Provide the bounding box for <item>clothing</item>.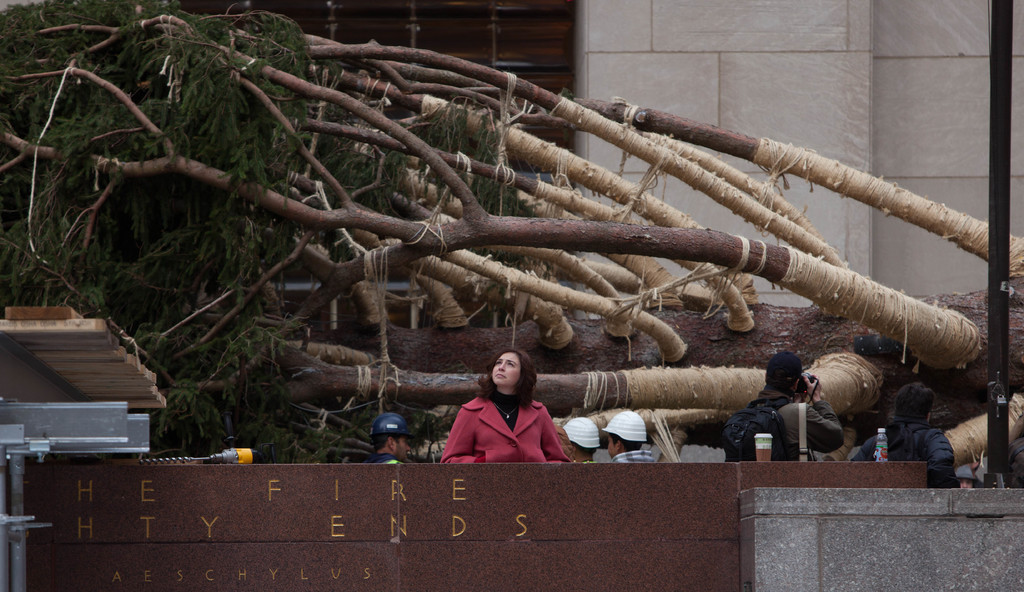
[582,459,595,463].
